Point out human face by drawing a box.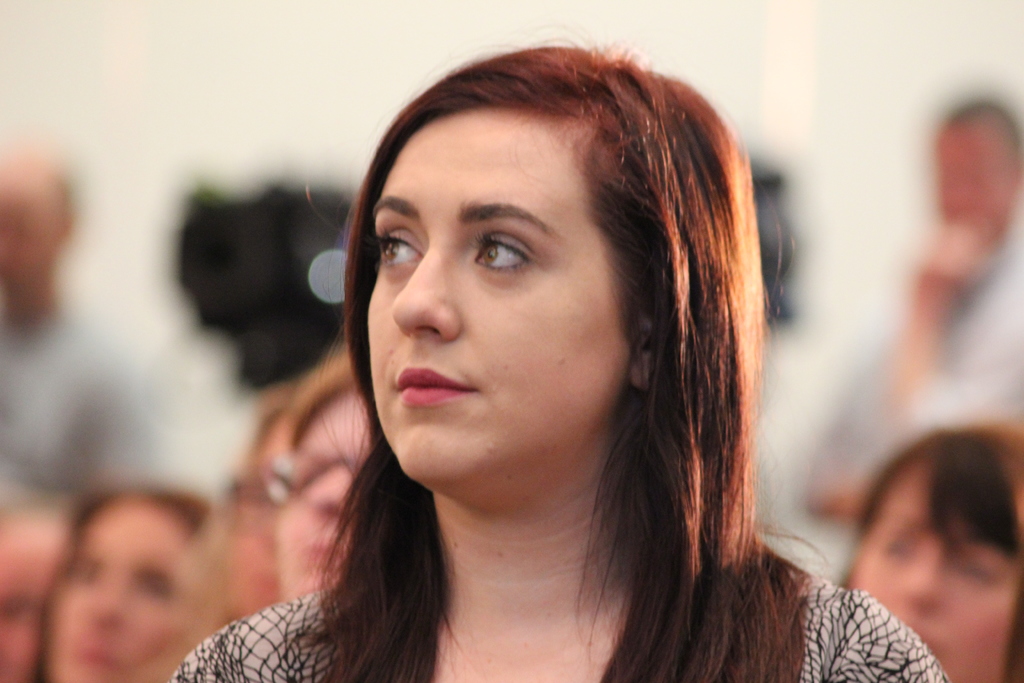
x1=858, y1=472, x2=1020, y2=682.
